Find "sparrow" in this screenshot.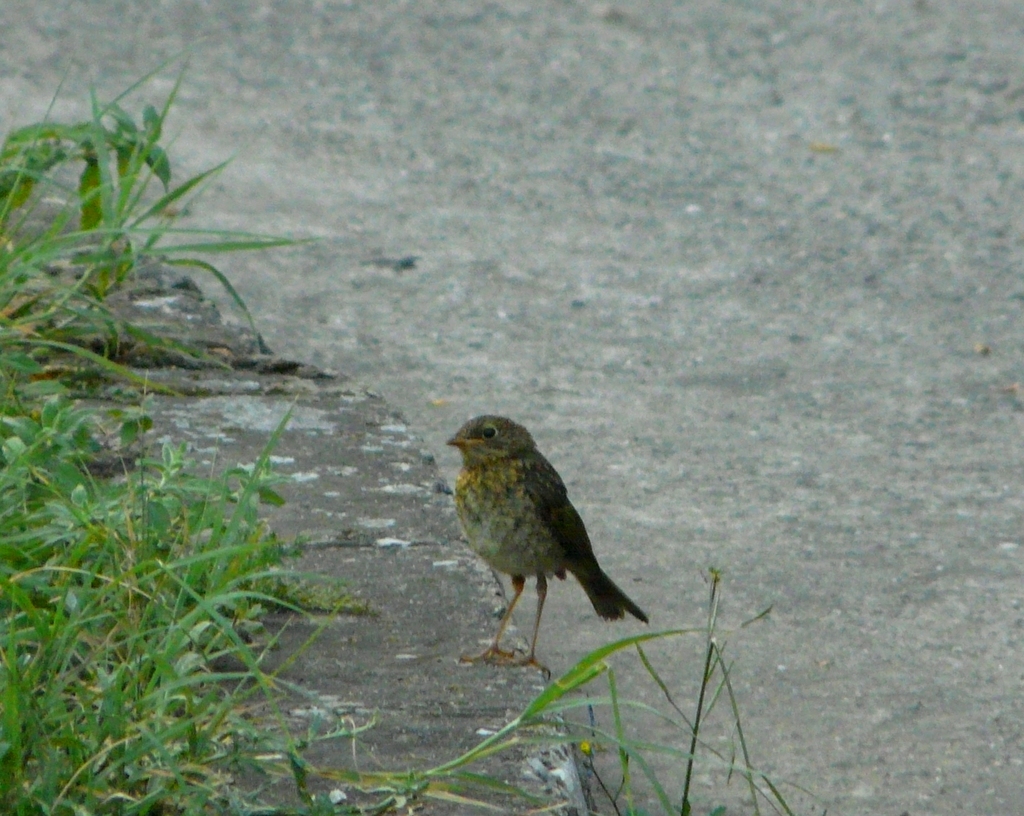
The bounding box for "sparrow" is 451,413,646,669.
